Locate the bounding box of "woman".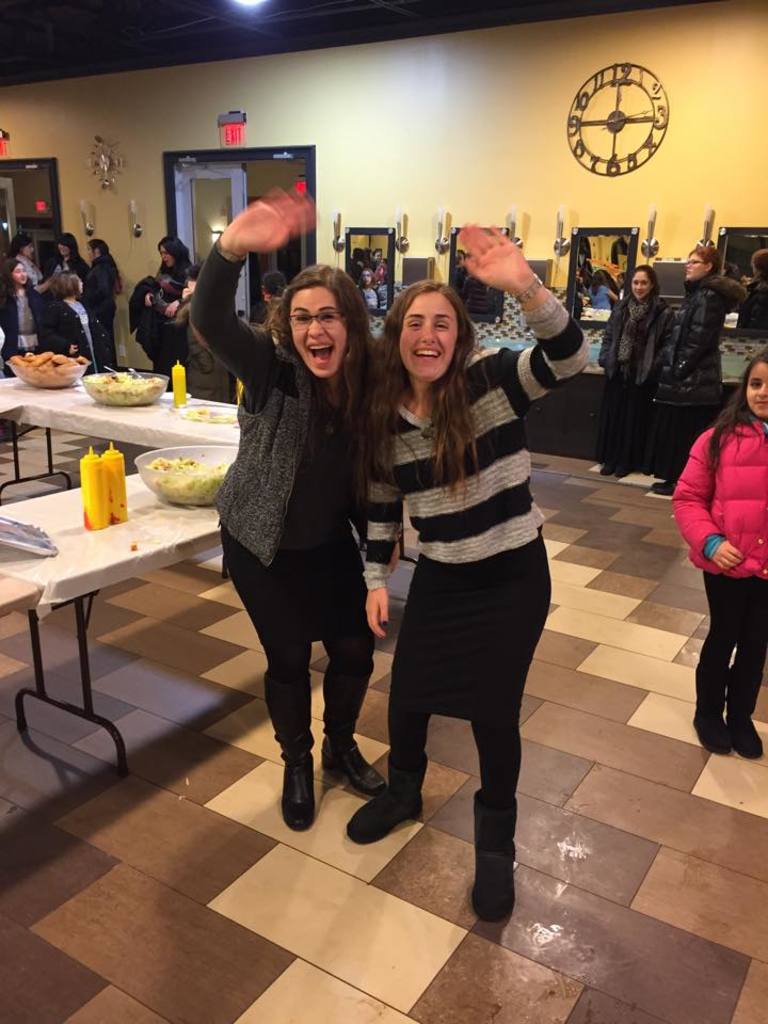
Bounding box: {"x1": 0, "y1": 258, "x2": 38, "y2": 384}.
